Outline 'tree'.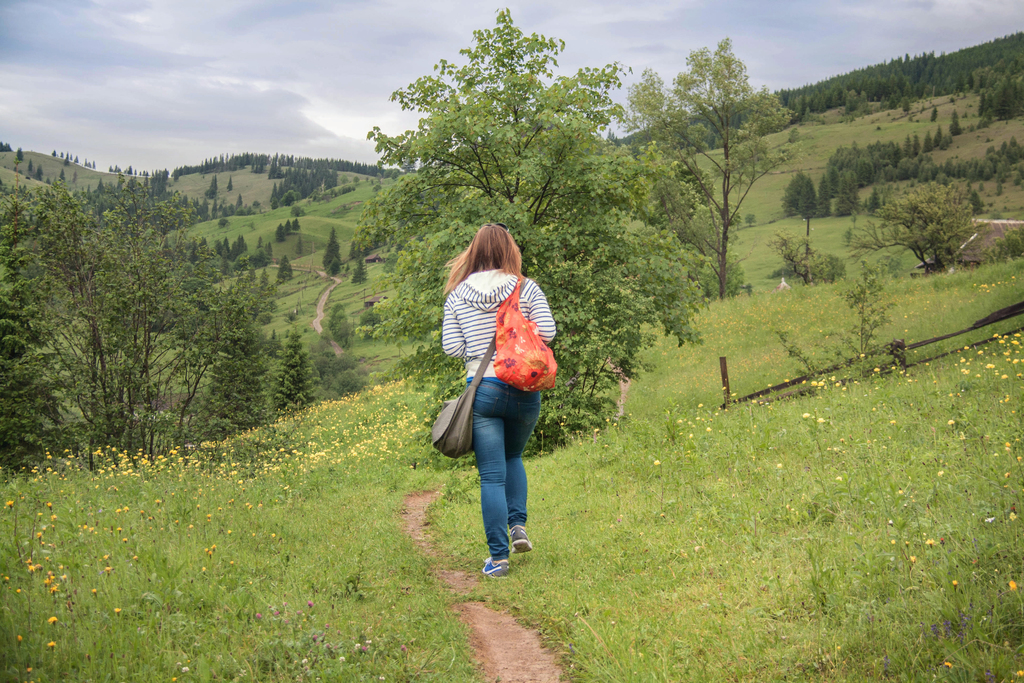
Outline: locate(221, 235, 232, 258).
